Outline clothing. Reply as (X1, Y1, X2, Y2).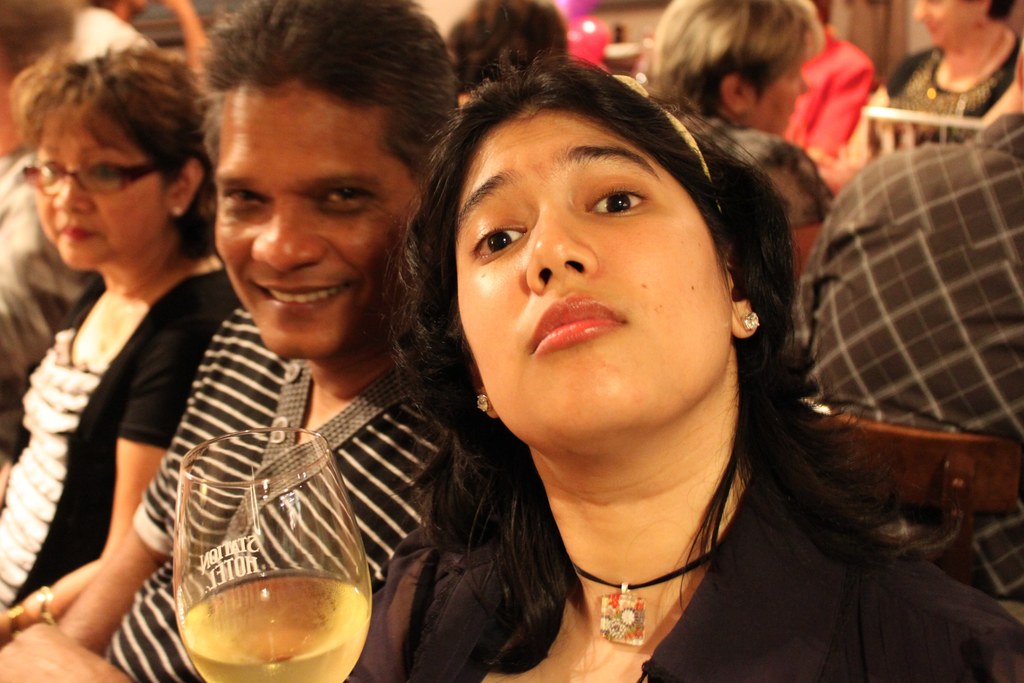
(346, 472, 1023, 682).
